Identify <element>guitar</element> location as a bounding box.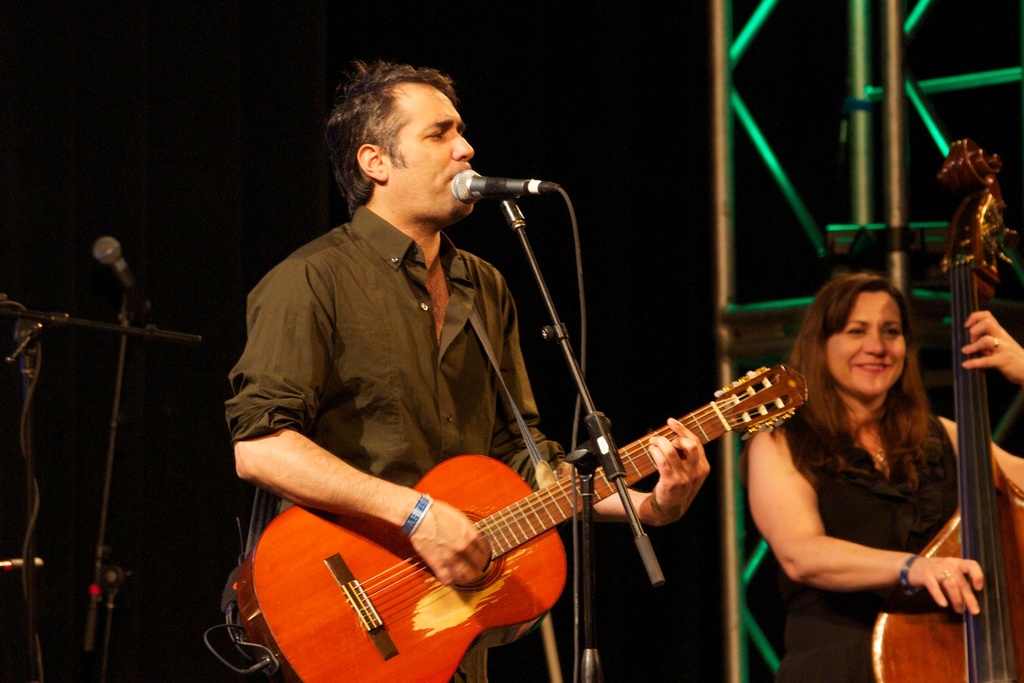
BBox(237, 358, 813, 682).
